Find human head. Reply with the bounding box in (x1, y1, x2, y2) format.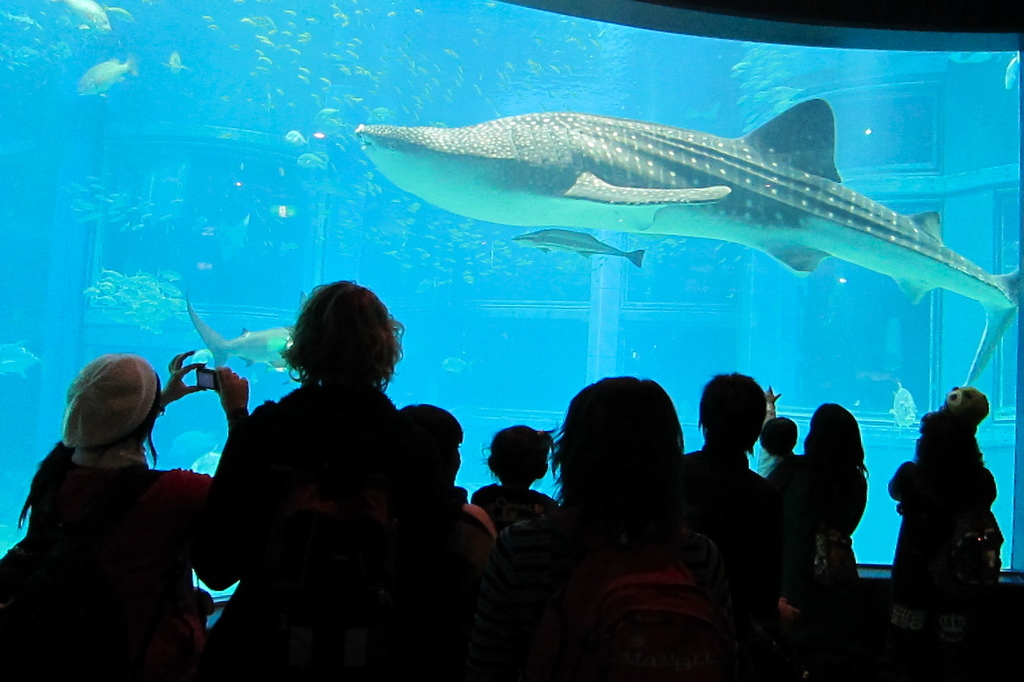
(491, 422, 547, 483).
